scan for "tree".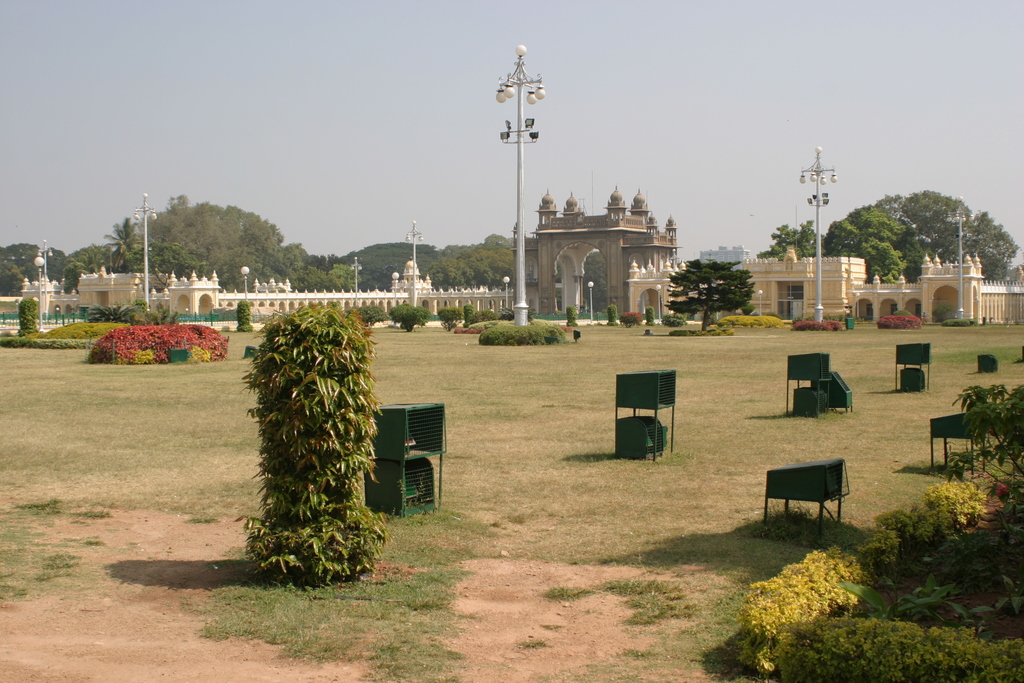
Scan result: crop(0, 237, 64, 296).
